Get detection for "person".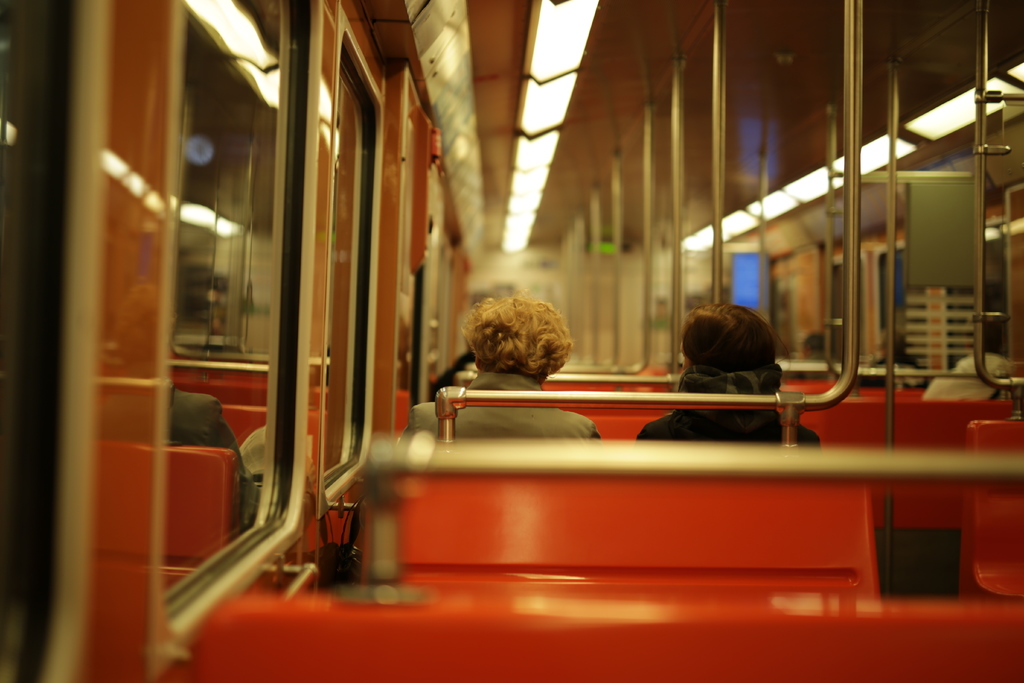
Detection: box(640, 308, 828, 443).
